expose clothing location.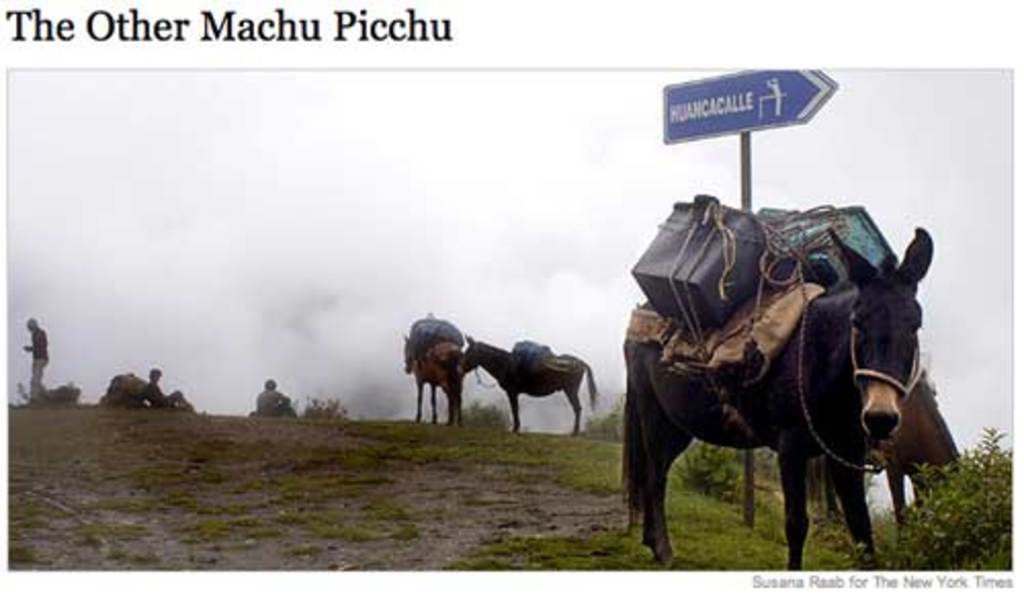
Exposed at [left=27, top=326, right=49, bottom=401].
